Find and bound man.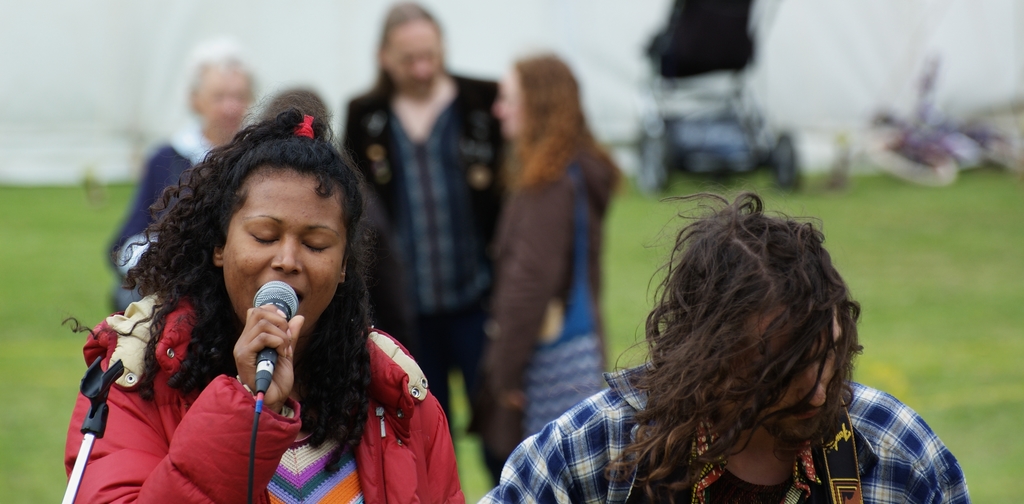
Bound: bbox(470, 186, 972, 503).
